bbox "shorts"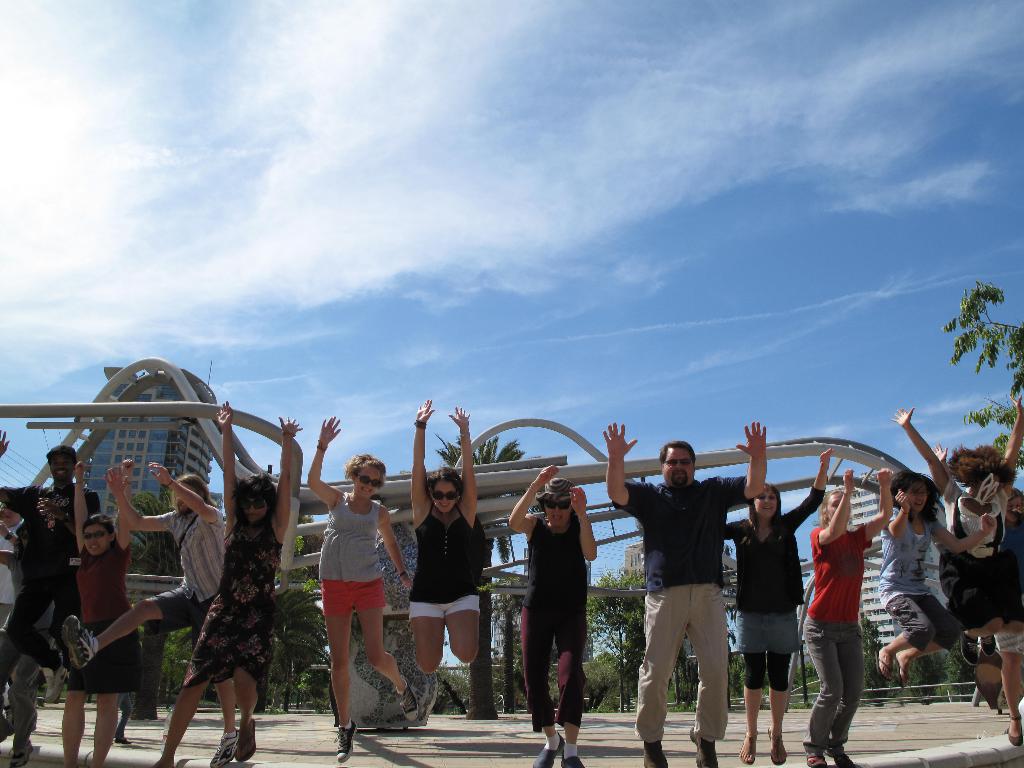
l=148, t=583, r=223, b=646
